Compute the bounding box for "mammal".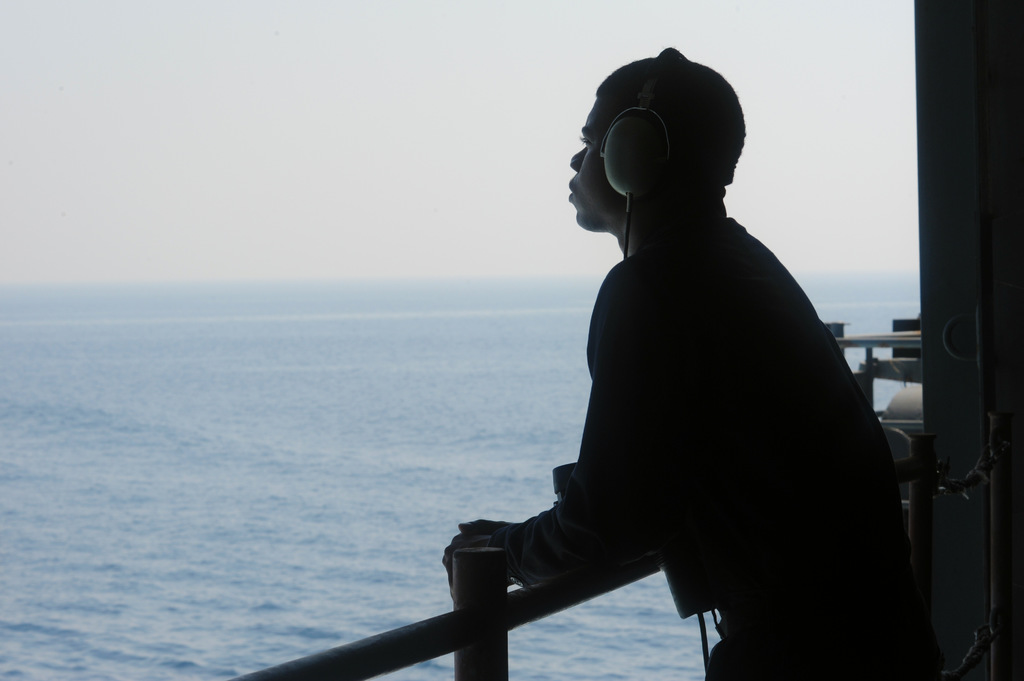
Rect(431, 62, 943, 662).
